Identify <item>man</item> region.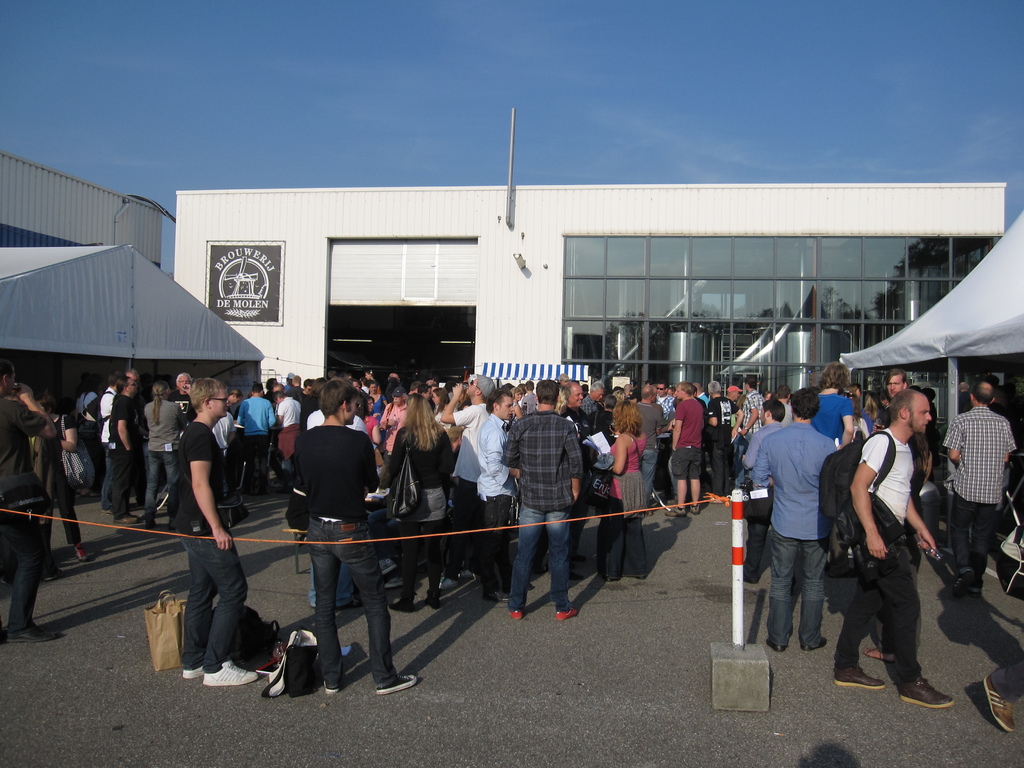
Region: region(646, 383, 679, 500).
